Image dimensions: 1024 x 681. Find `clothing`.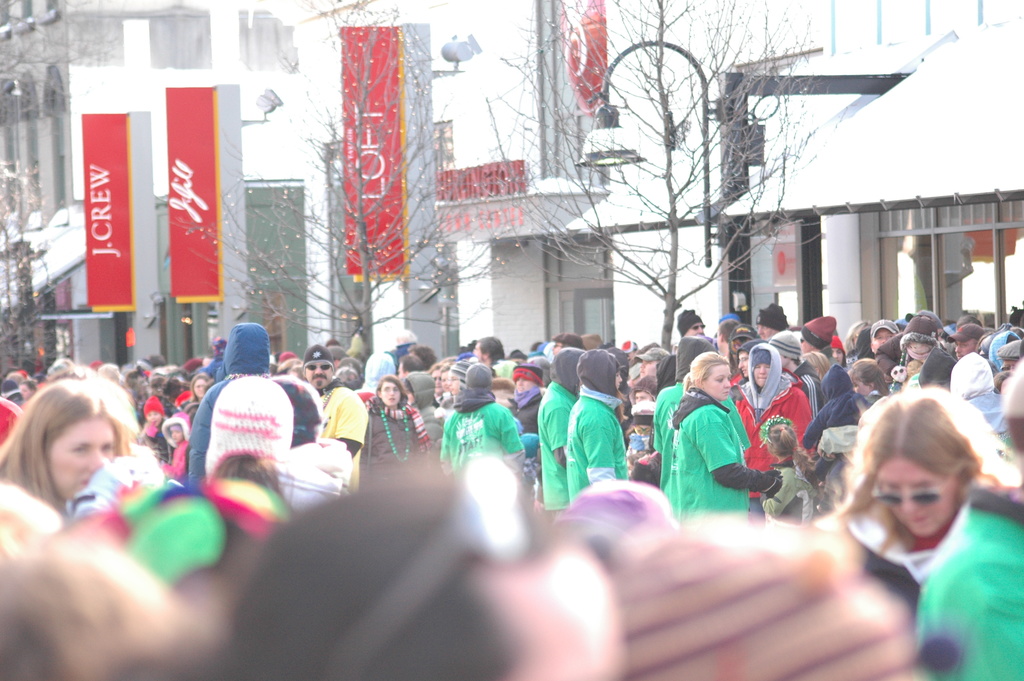
646/377/753/489.
